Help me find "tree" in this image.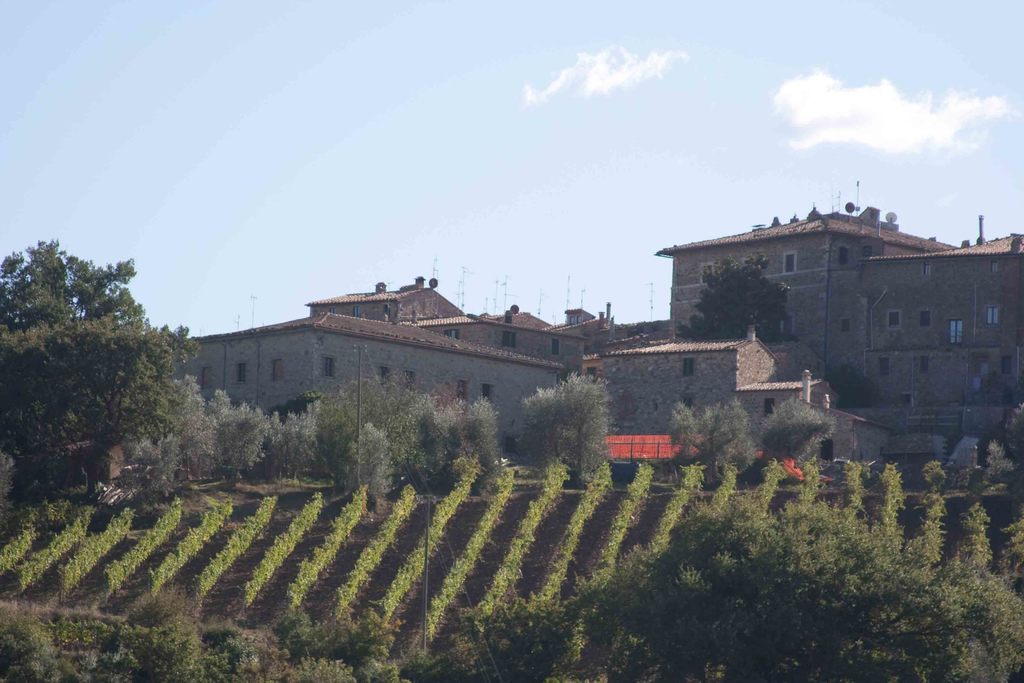
Found it: (766, 388, 832, 470).
